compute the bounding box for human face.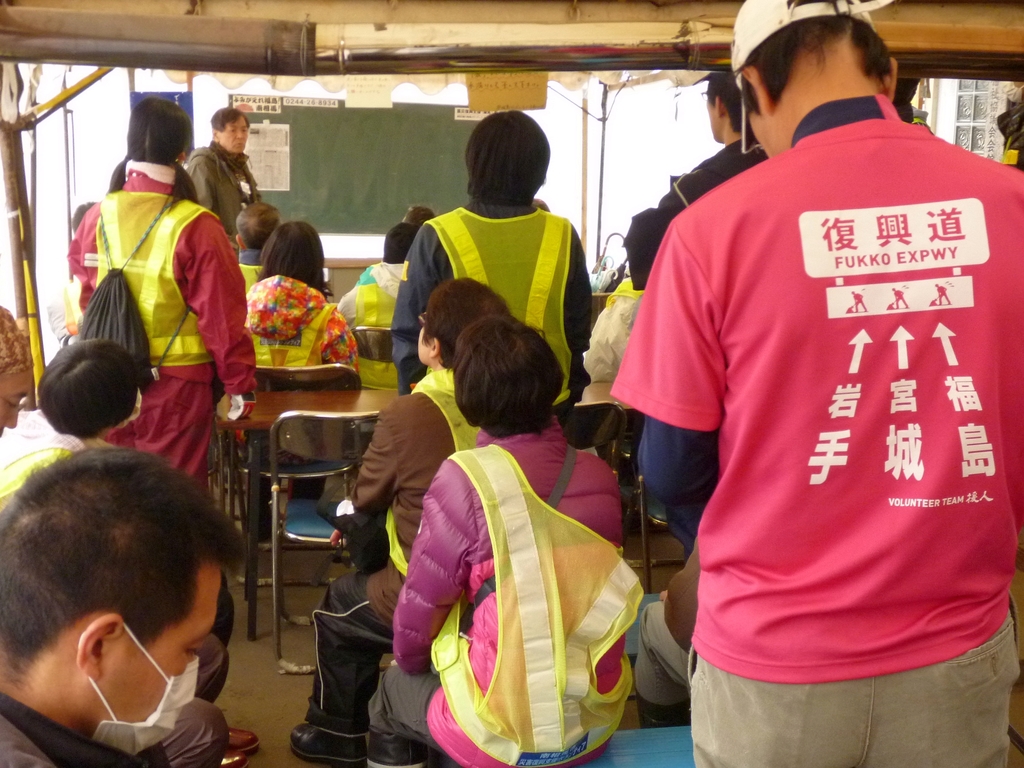
[89,561,218,750].
